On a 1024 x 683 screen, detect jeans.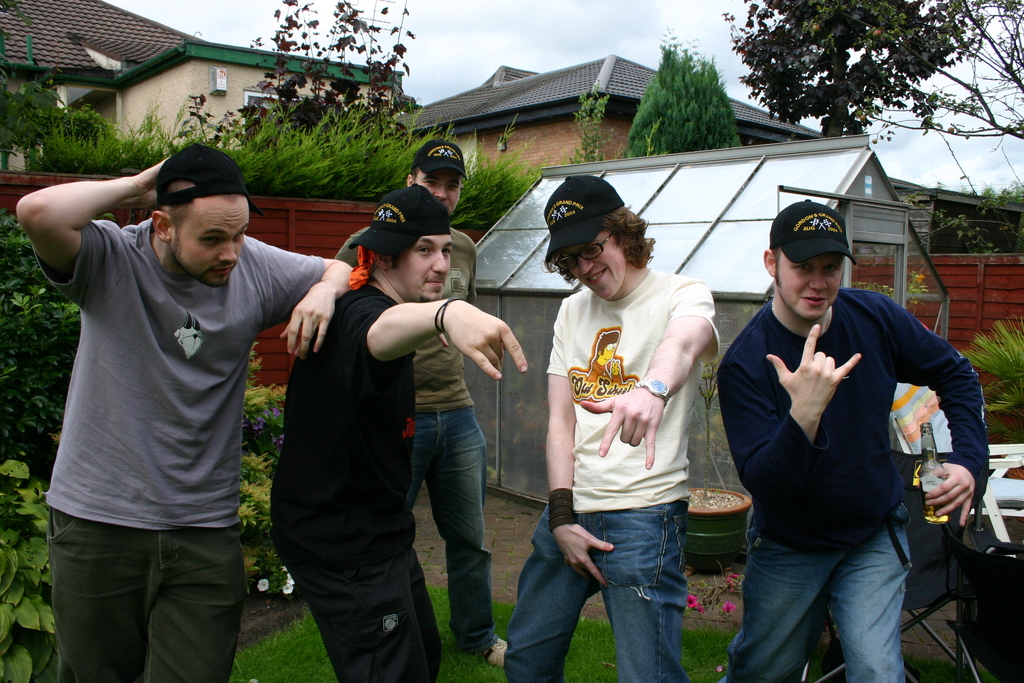
415 402 495 649.
